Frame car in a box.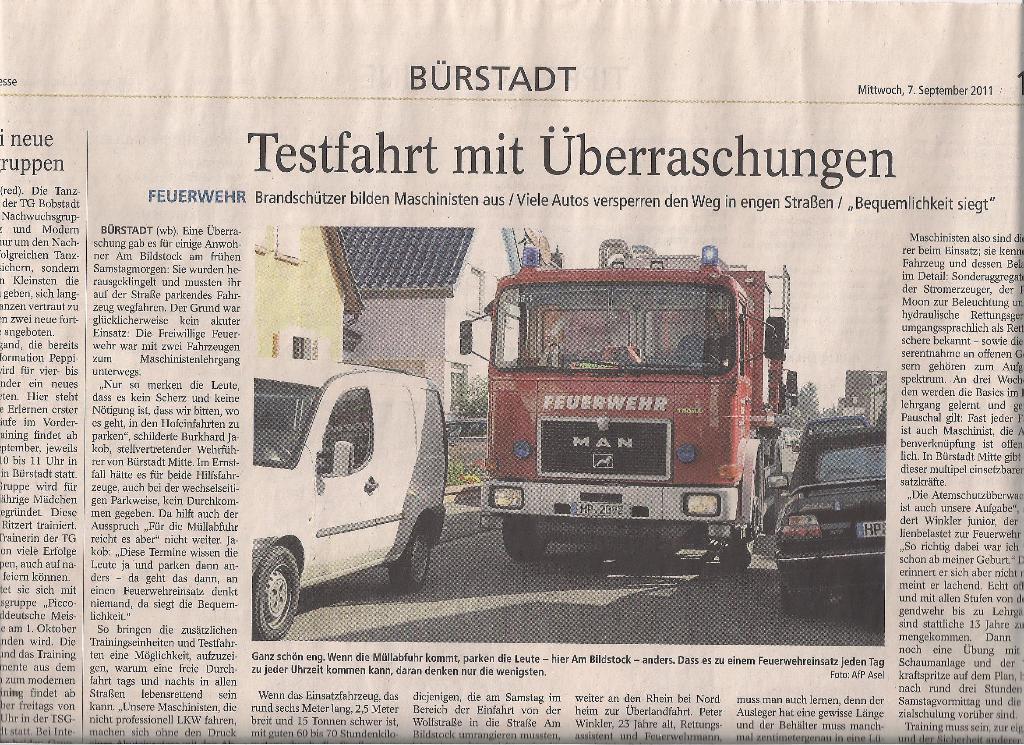
(left=779, top=420, right=890, bottom=617).
